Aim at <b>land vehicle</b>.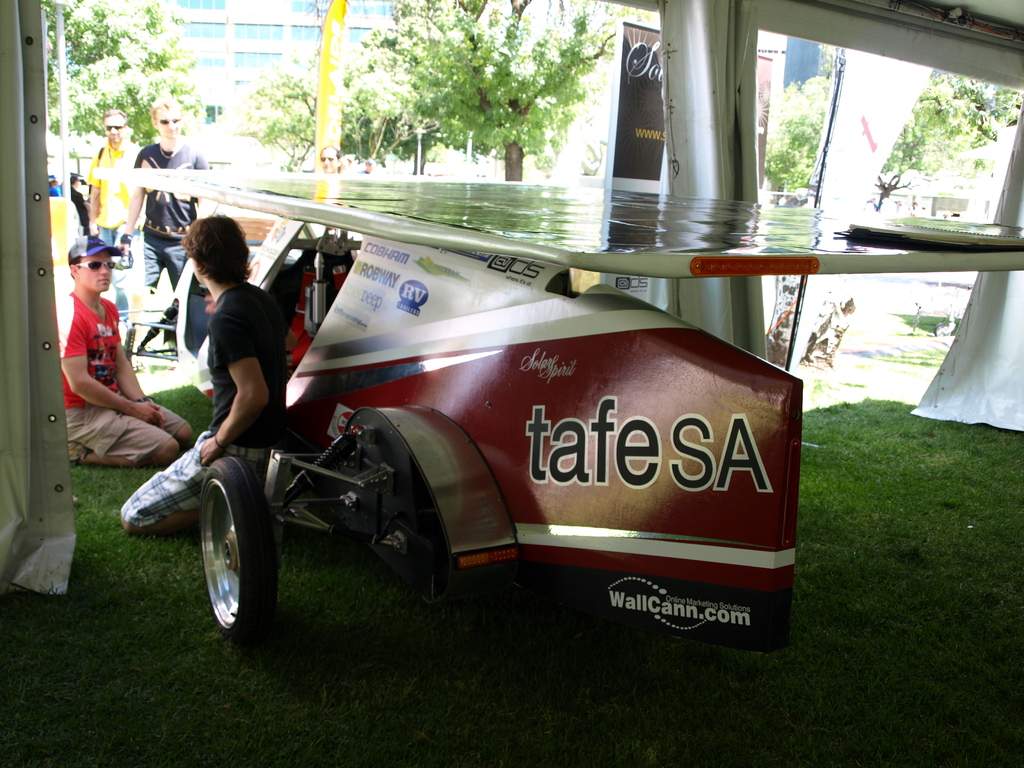
Aimed at x1=102 y1=197 x2=806 y2=659.
